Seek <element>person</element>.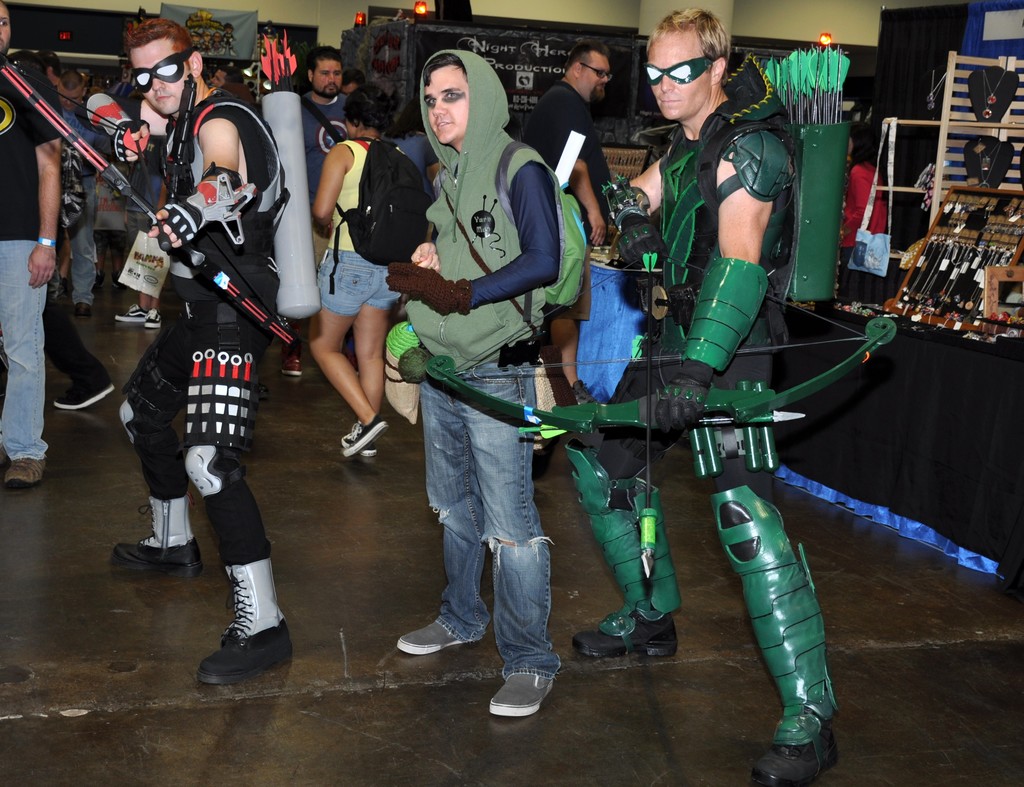
573:8:890:781.
